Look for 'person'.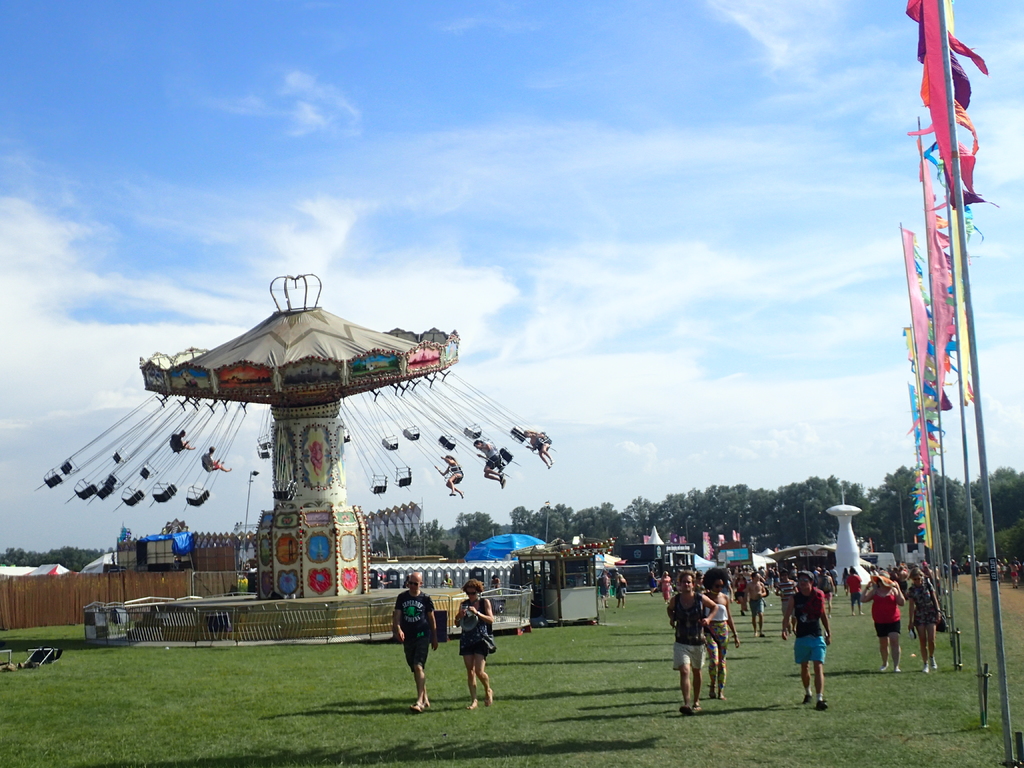
Found: [733, 569, 751, 618].
